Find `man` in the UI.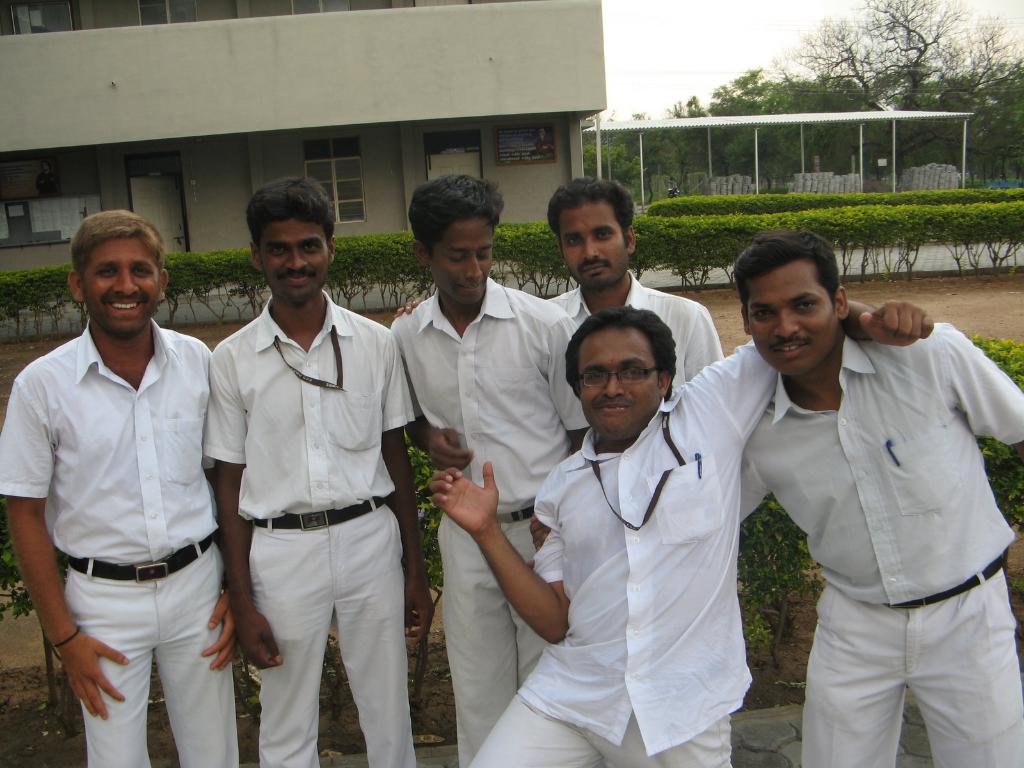
UI element at BBox(413, 302, 932, 767).
